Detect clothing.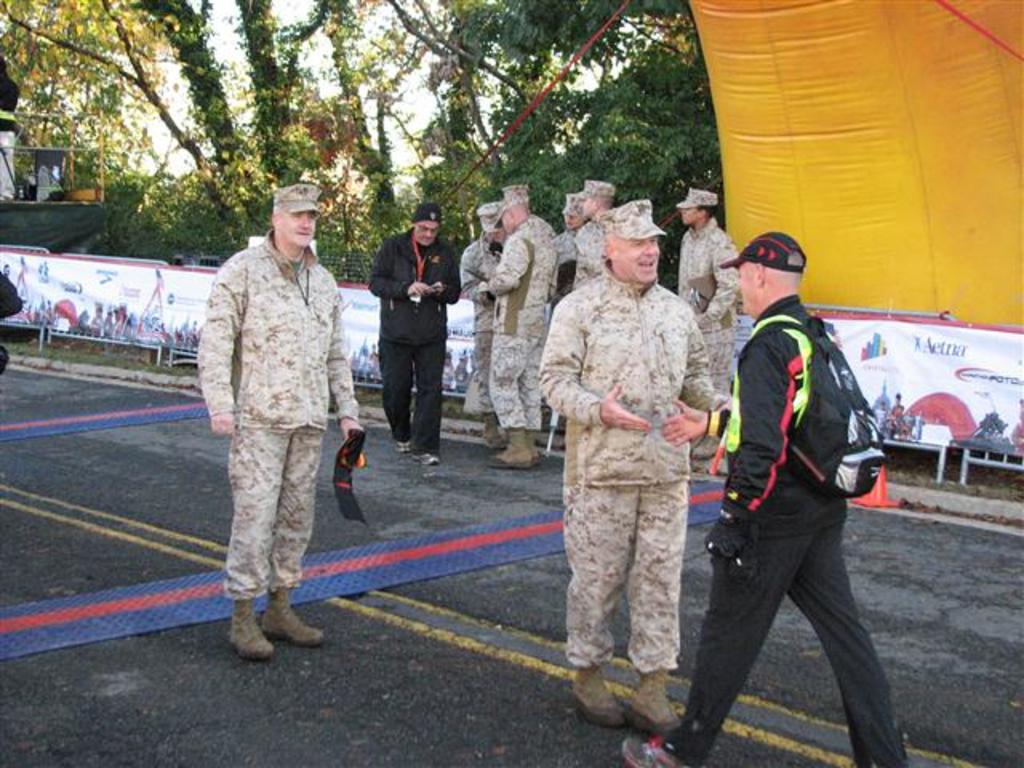
Detected at BBox(667, 298, 904, 766).
